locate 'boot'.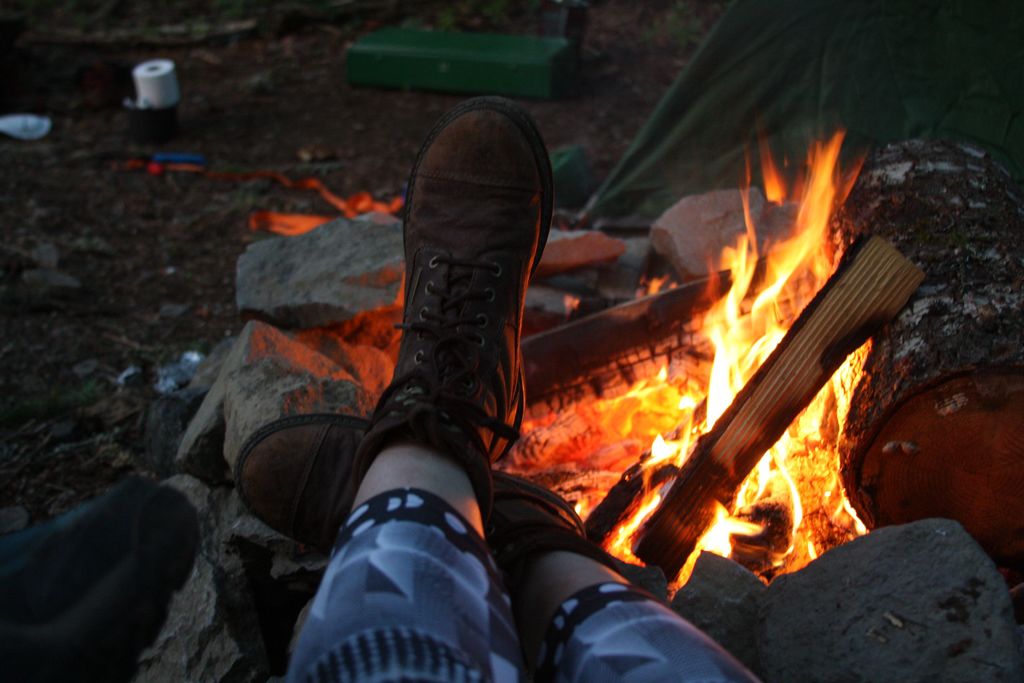
Bounding box: locate(351, 93, 557, 524).
